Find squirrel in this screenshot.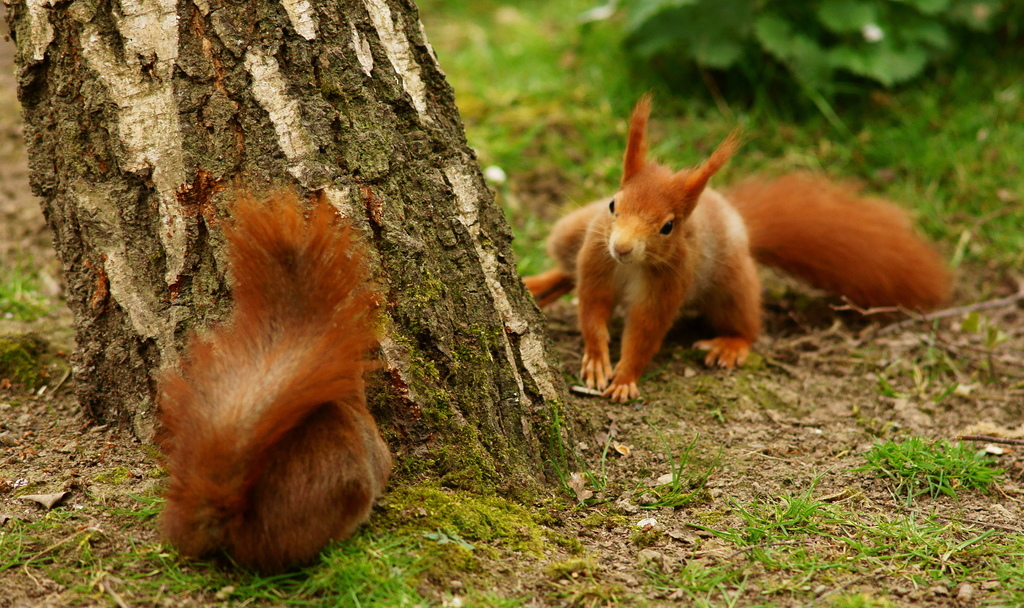
The bounding box for squirrel is rect(518, 86, 961, 398).
